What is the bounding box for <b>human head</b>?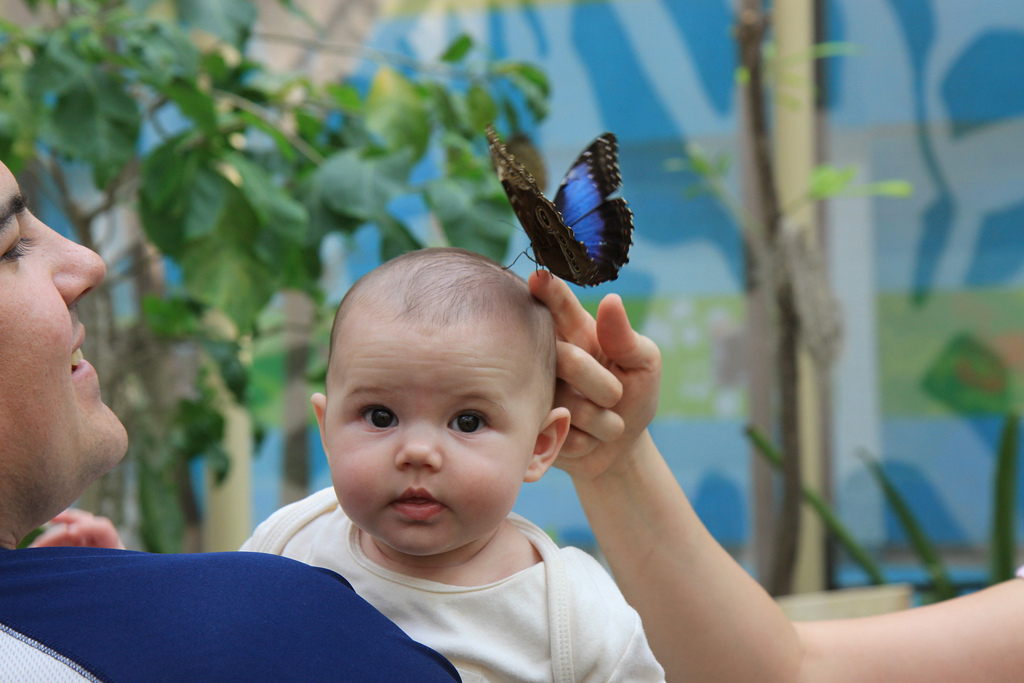
x1=306 y1=236 x2=558 y2=541.
